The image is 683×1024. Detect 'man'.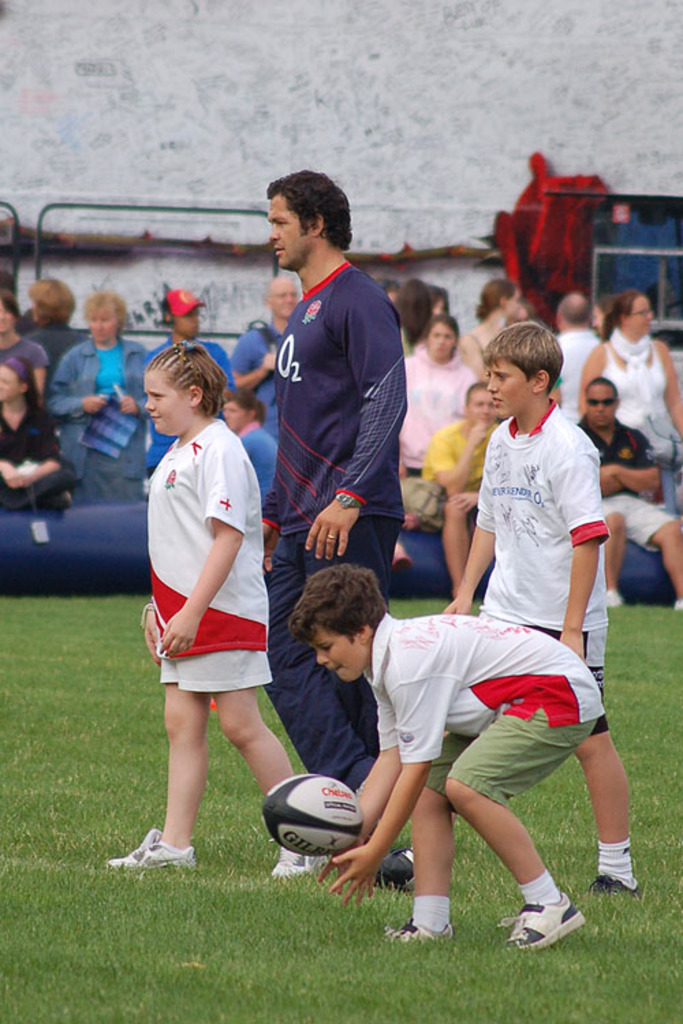
Detection: x1=302, y1=500, x2=637, y2=950.
